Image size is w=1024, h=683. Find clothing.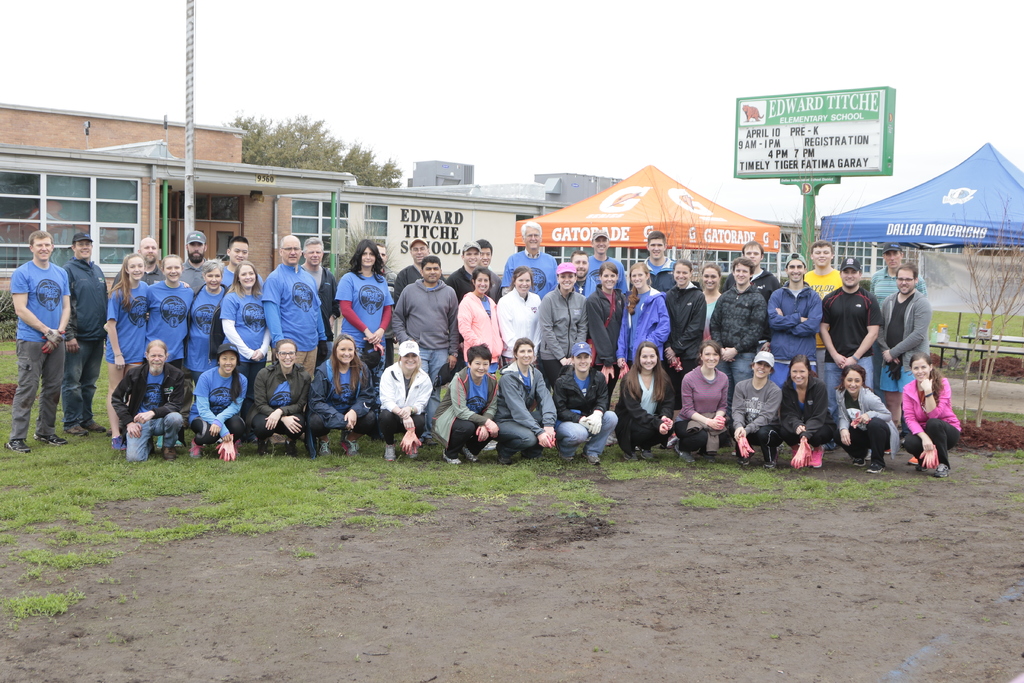
[left=799, top=261, right=840, bottom=382].
